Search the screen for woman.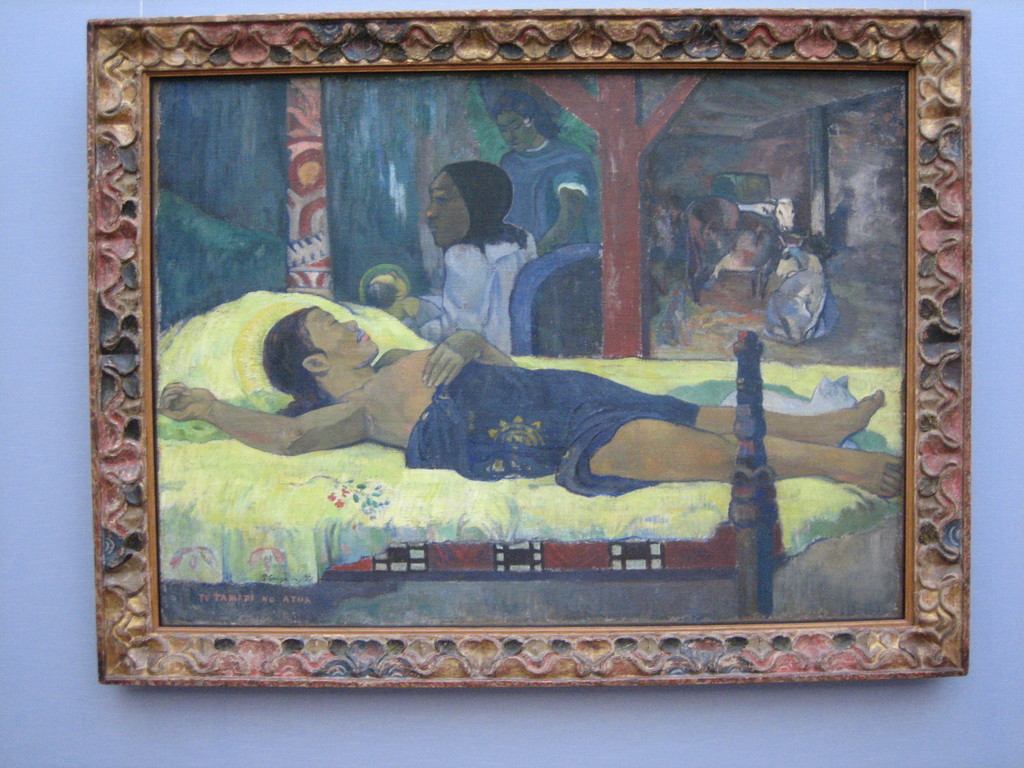
Found at rect(405, 163, 545, 359).
